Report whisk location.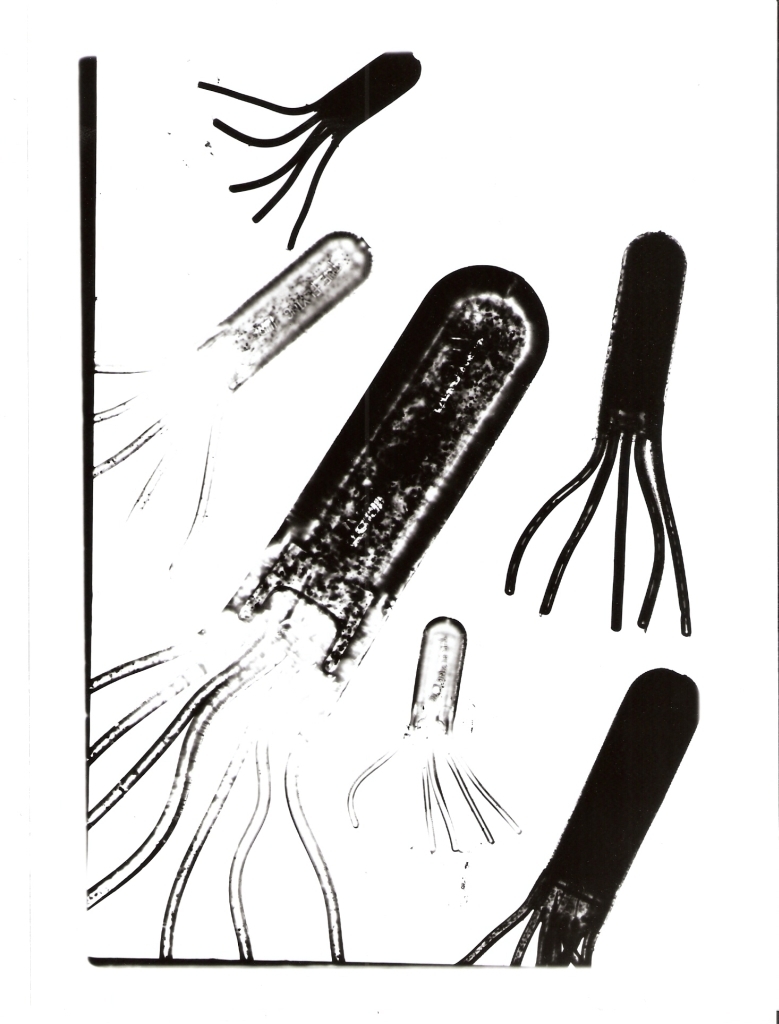
Report: bbox=(338, 606, 523, 868).
